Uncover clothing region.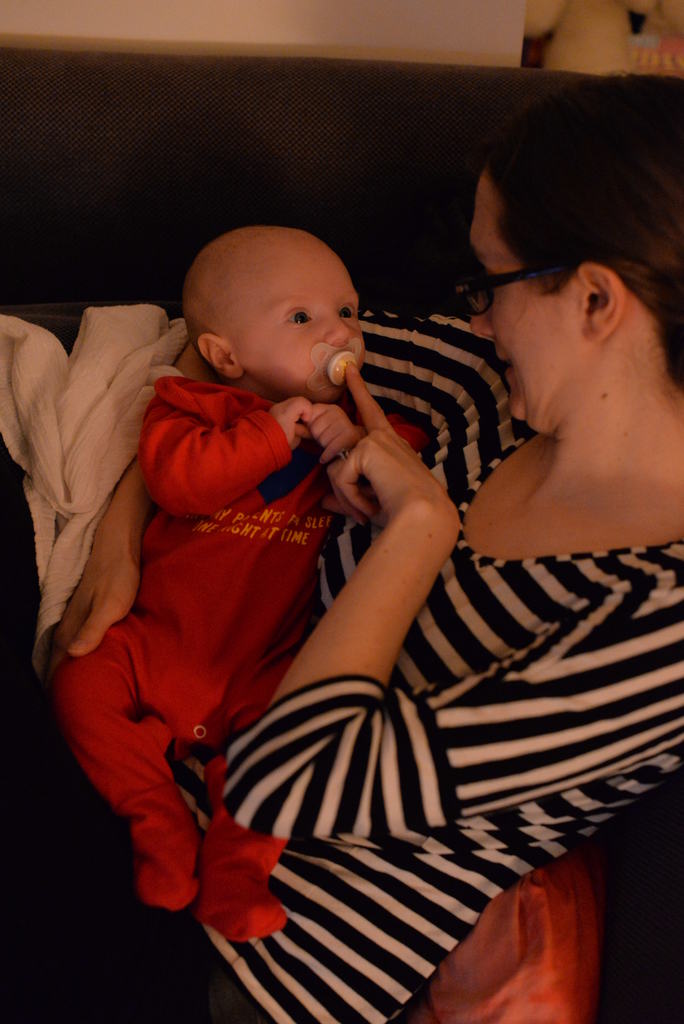
Uncovered: box(0, 314, 683, 1023).
